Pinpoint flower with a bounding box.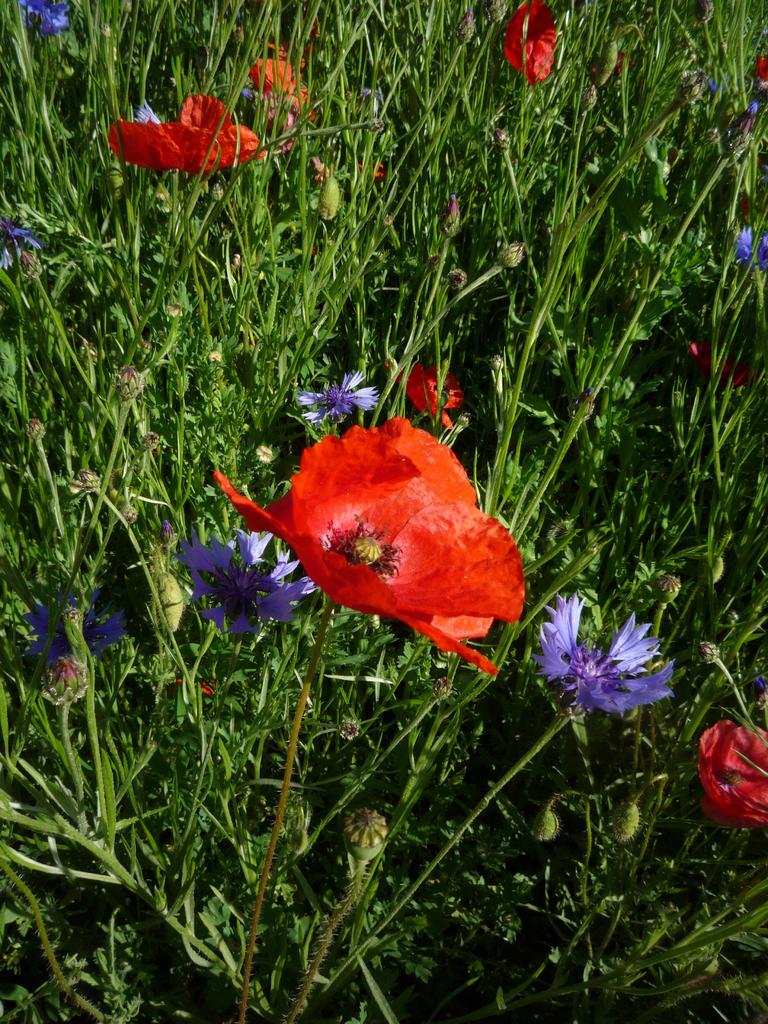
locate(0, 214, 62, 278).
